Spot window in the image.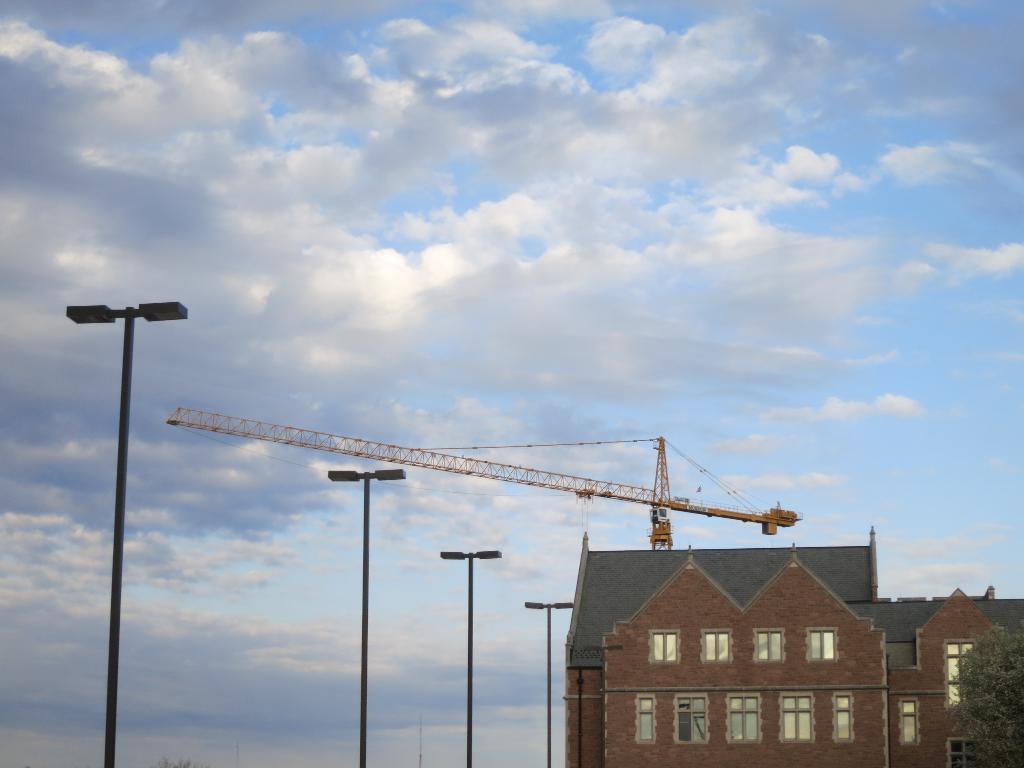
window found at locate(834, 694, 852, 744).
